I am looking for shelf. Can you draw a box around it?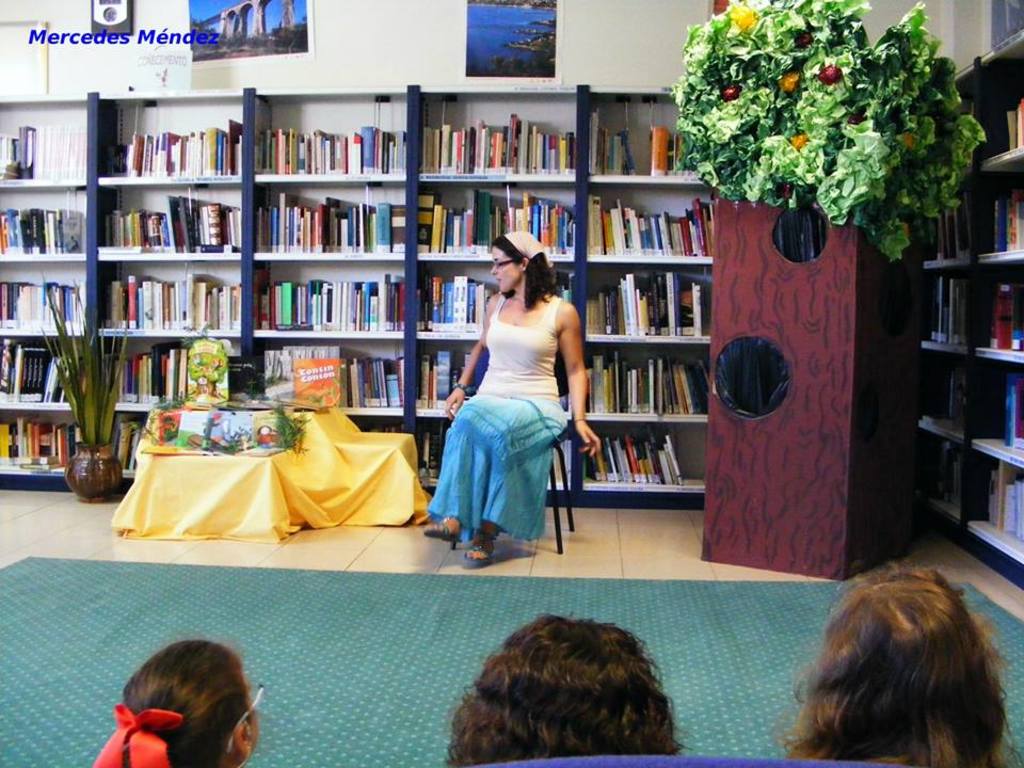
Sure, the bounding box is x1=239 y1=85 x2=427 y2=194.
